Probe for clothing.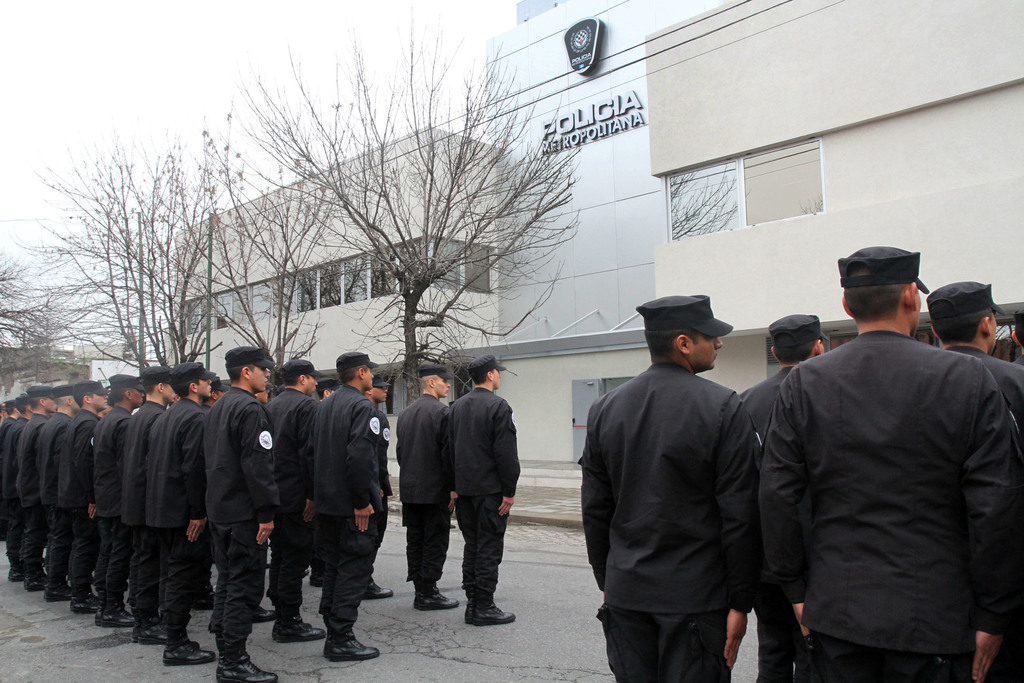
Probe result: box(751, 366, 792, 407).
